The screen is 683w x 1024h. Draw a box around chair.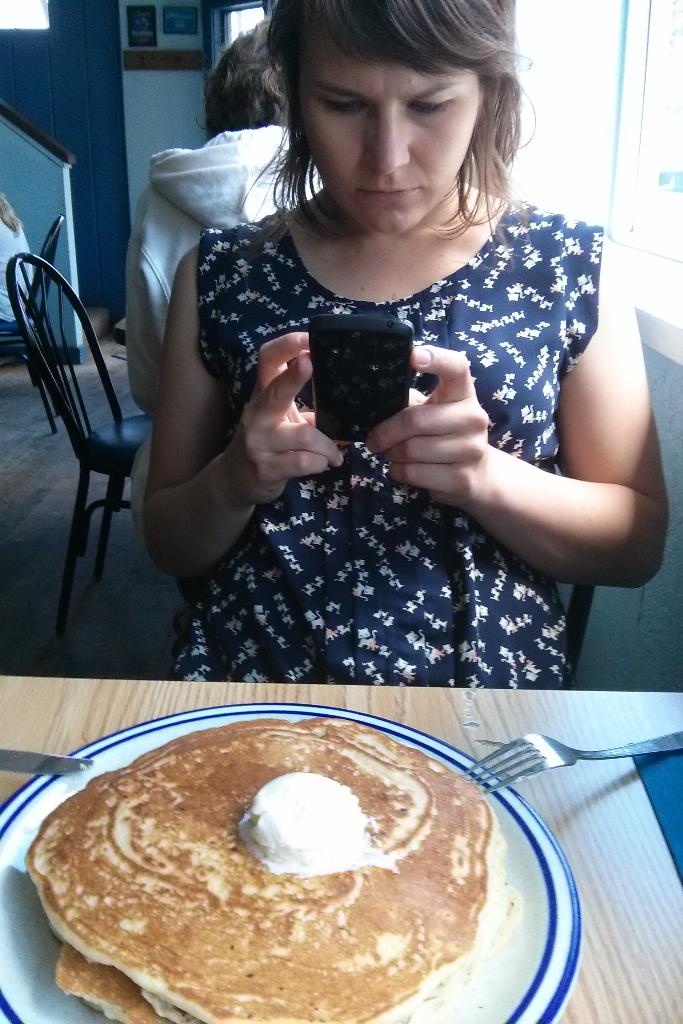
19:223:191:629.
